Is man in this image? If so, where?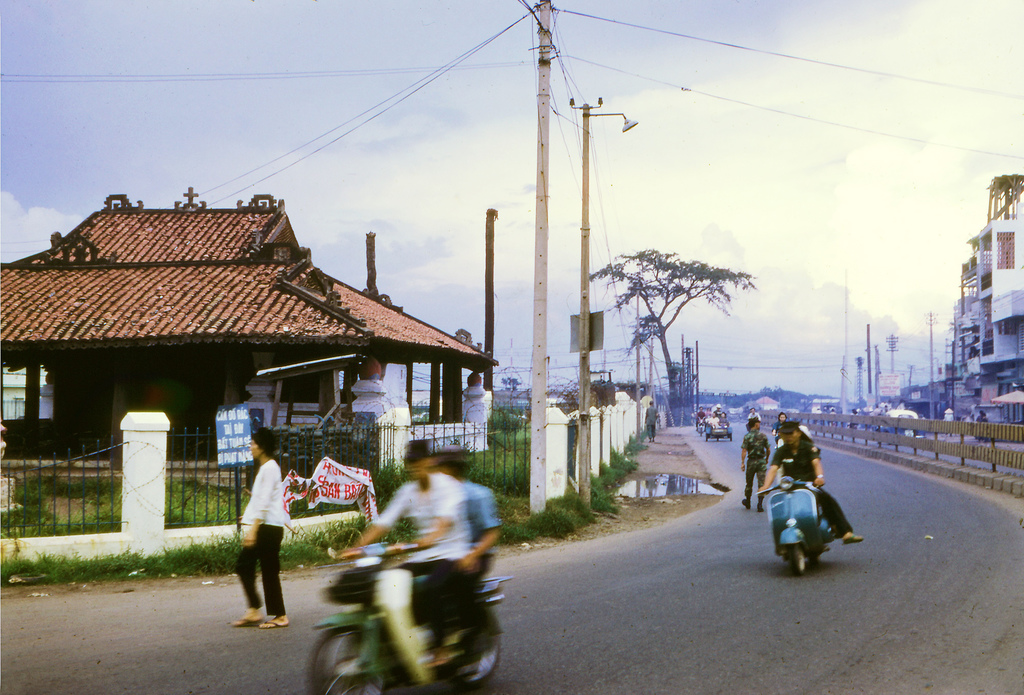
Yes, at <region>641, 397, 662, 442</region>.
